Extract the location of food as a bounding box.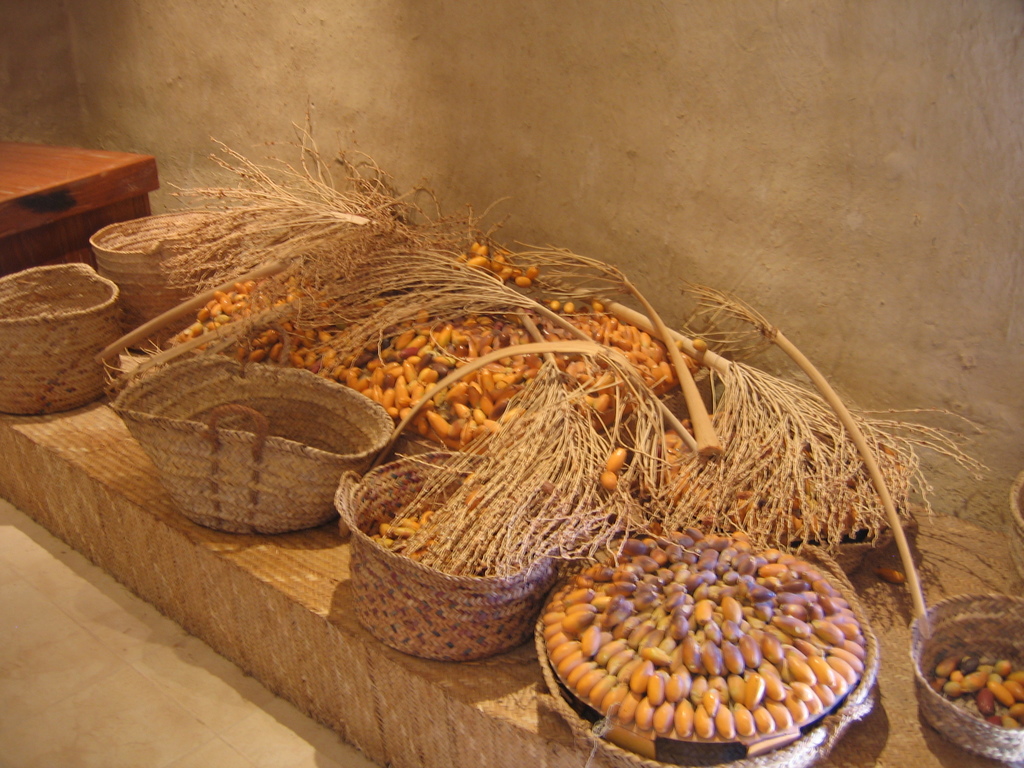
<box>598,442,624,494</box>.
